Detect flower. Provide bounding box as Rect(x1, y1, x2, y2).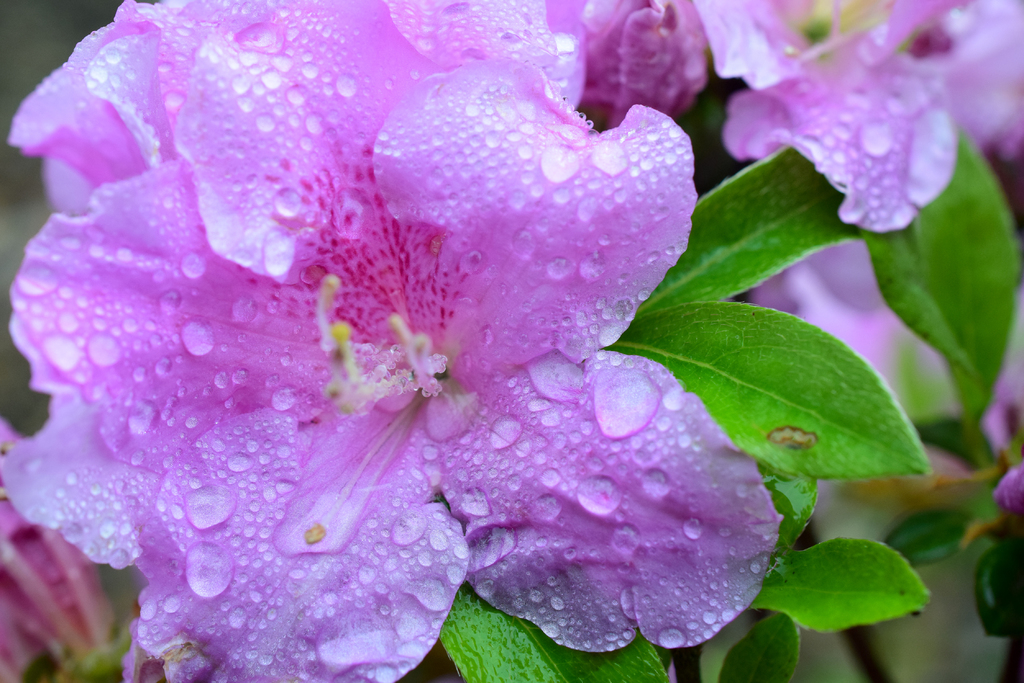
Rect(15, 16, 821, 663).
